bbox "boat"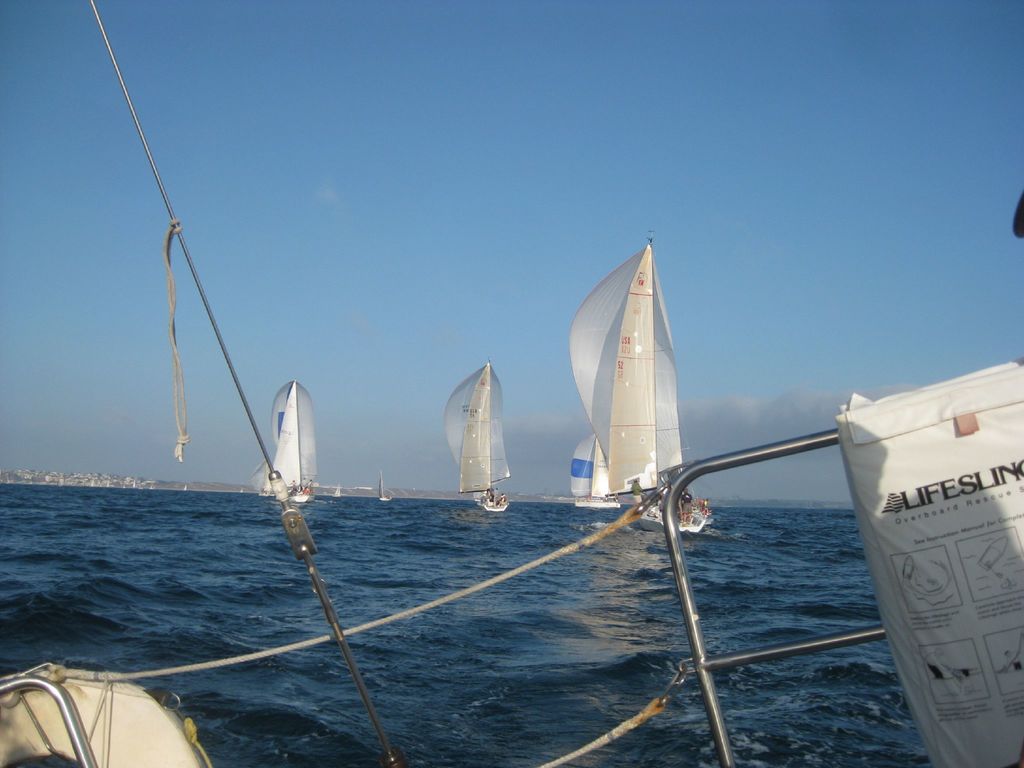
bbox=[440, 351, 513, 513]
